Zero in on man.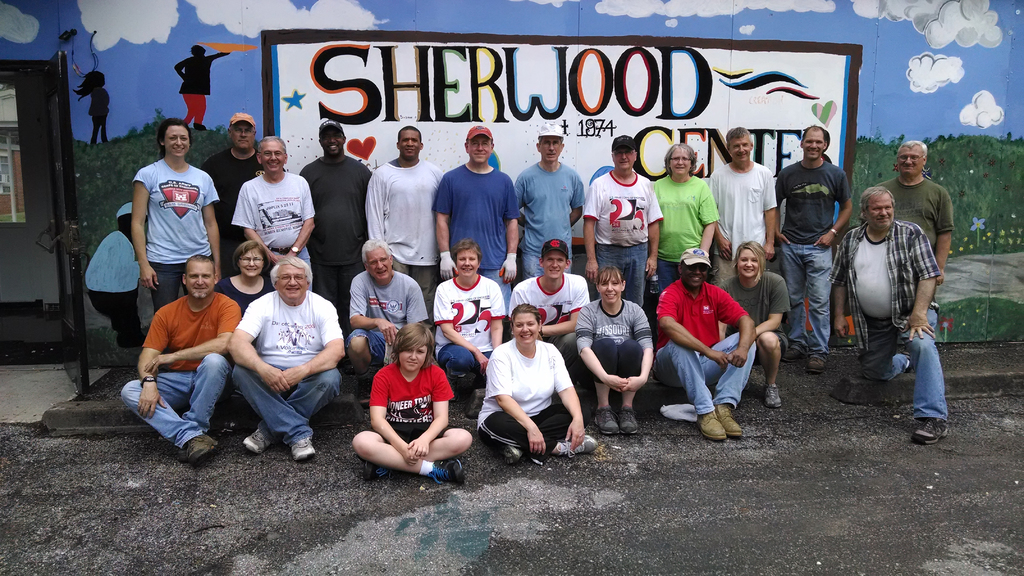
Zeroed in: bbox=[344, 233, 429, 387].
